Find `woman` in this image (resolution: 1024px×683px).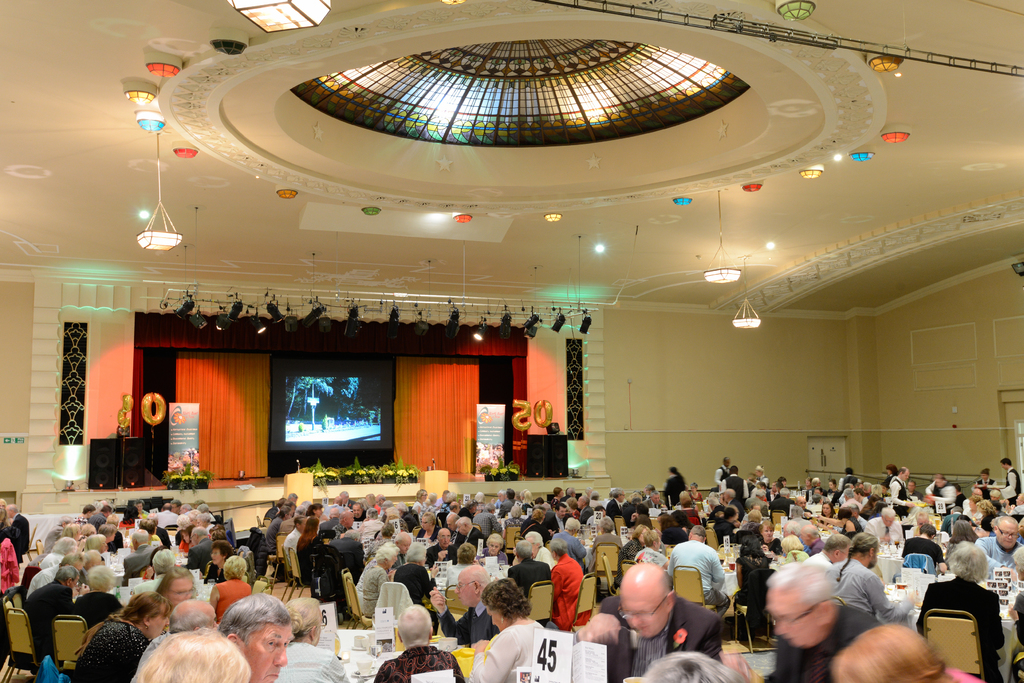
{"left": 203, "top": 541, "right": 236, "bottom": 583}.
